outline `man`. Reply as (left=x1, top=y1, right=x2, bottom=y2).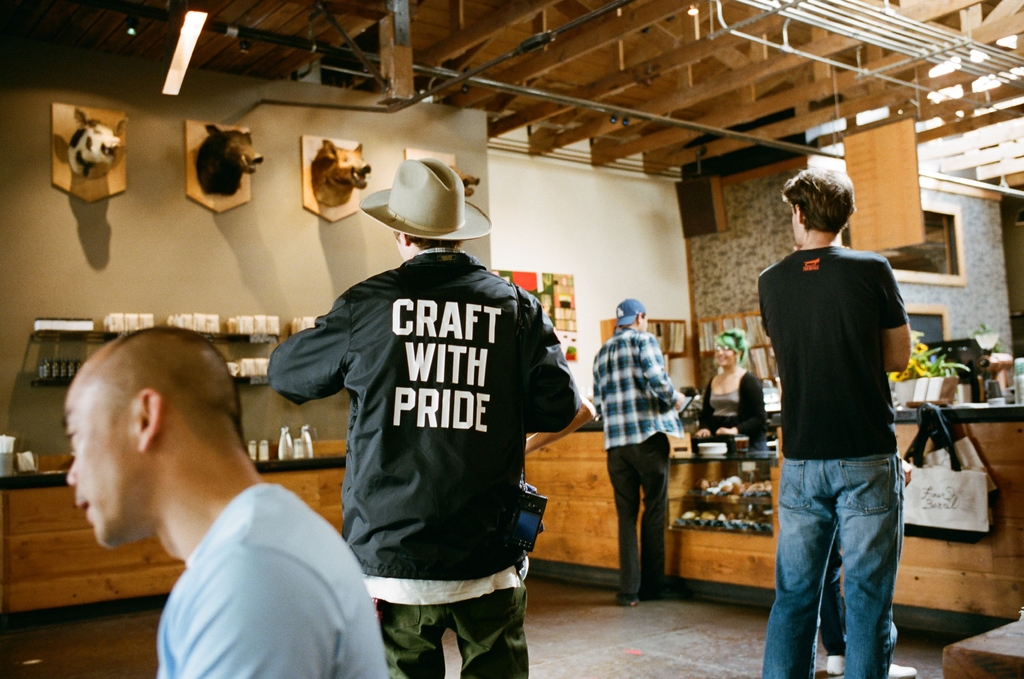
(left=590, top=297, right=682, bottom=605).
